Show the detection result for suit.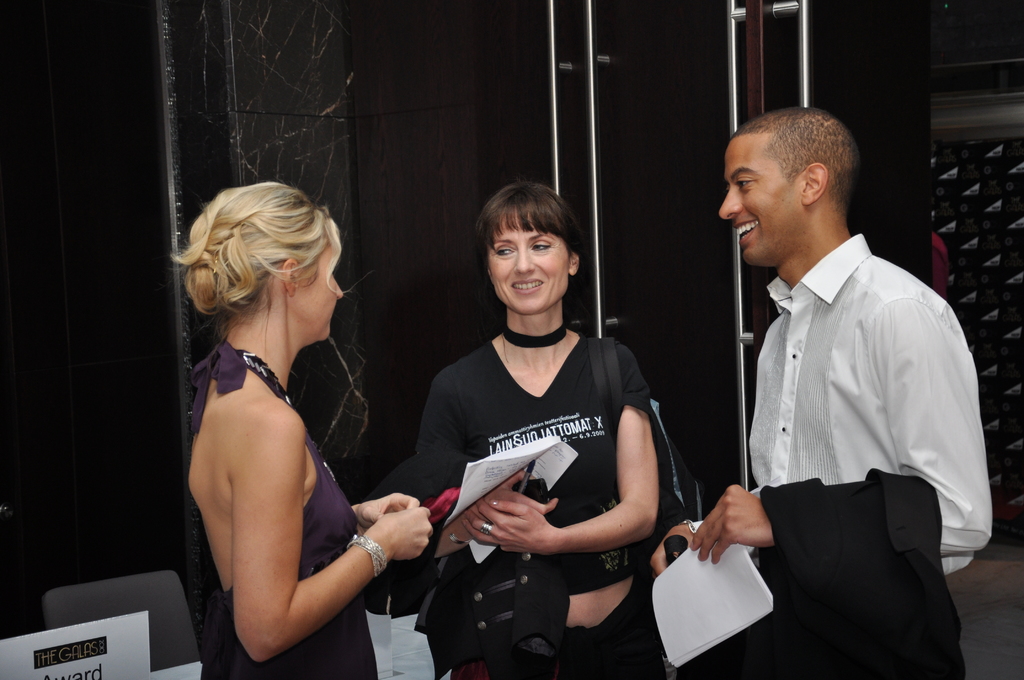
710/466/966/679.
